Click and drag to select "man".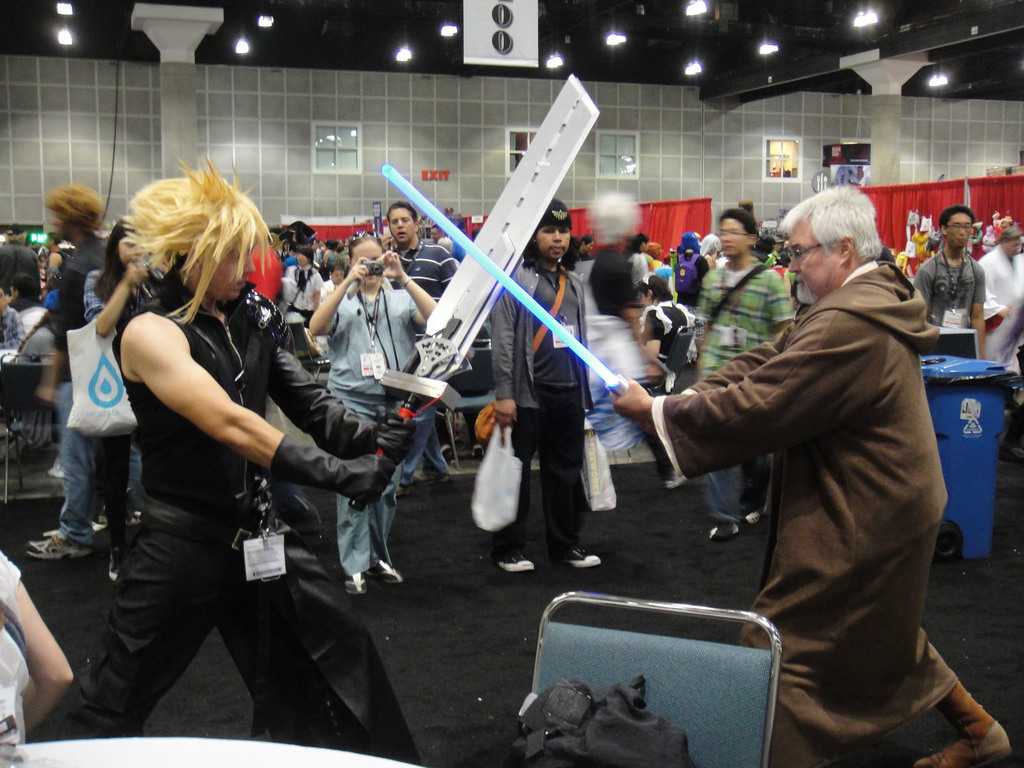
Selection: box(694, 202, 796, 538).
